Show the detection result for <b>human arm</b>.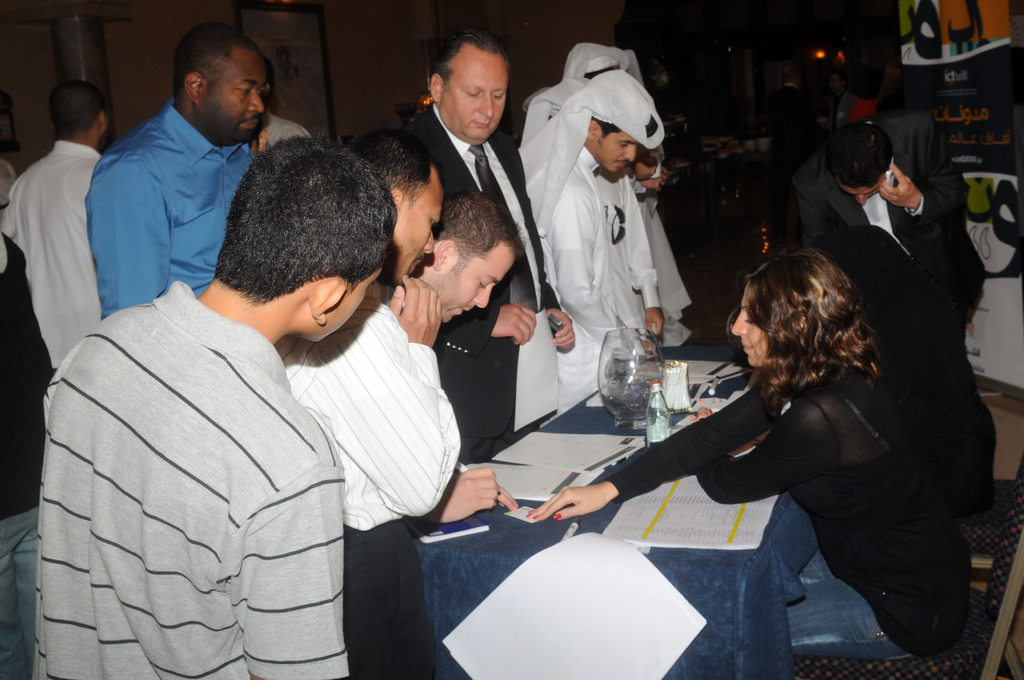
pyautogui.locateOnScreen(440, 298, 535, 346).
